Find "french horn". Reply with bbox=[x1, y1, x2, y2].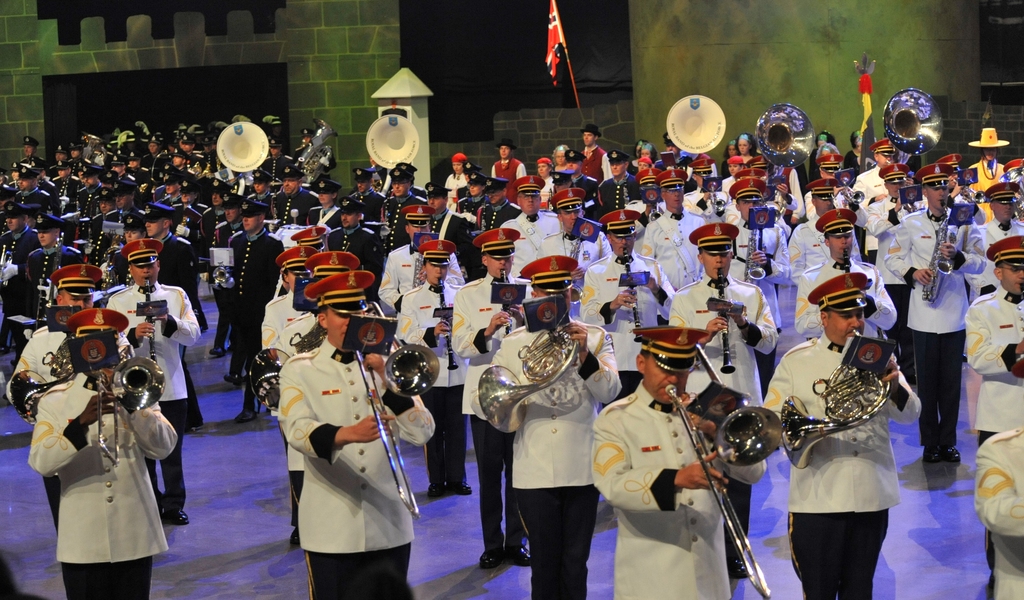
bbox=[97, 337, 166, 468].
